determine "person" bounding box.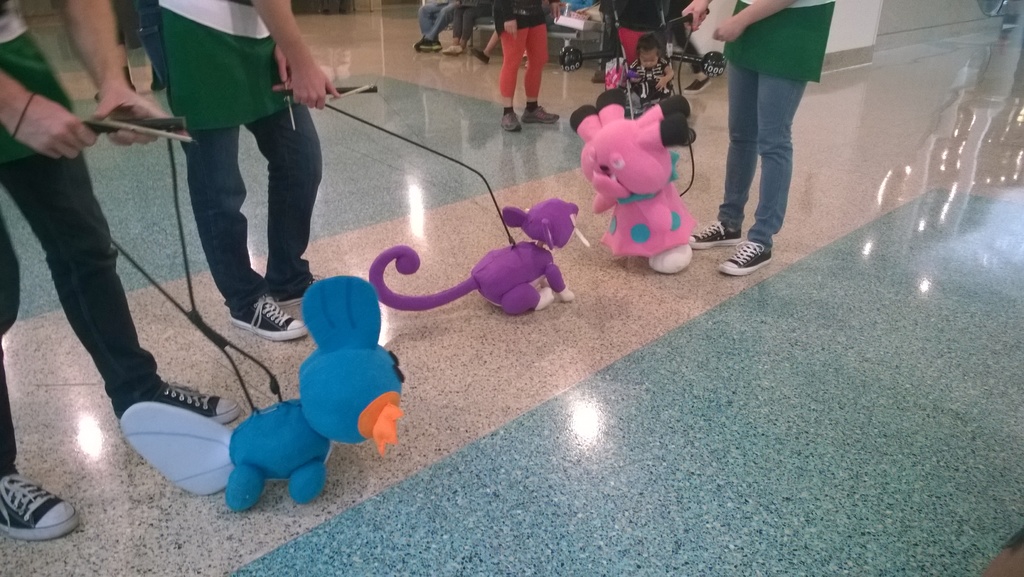
Determined: locate(414, 1, 469, 51).
